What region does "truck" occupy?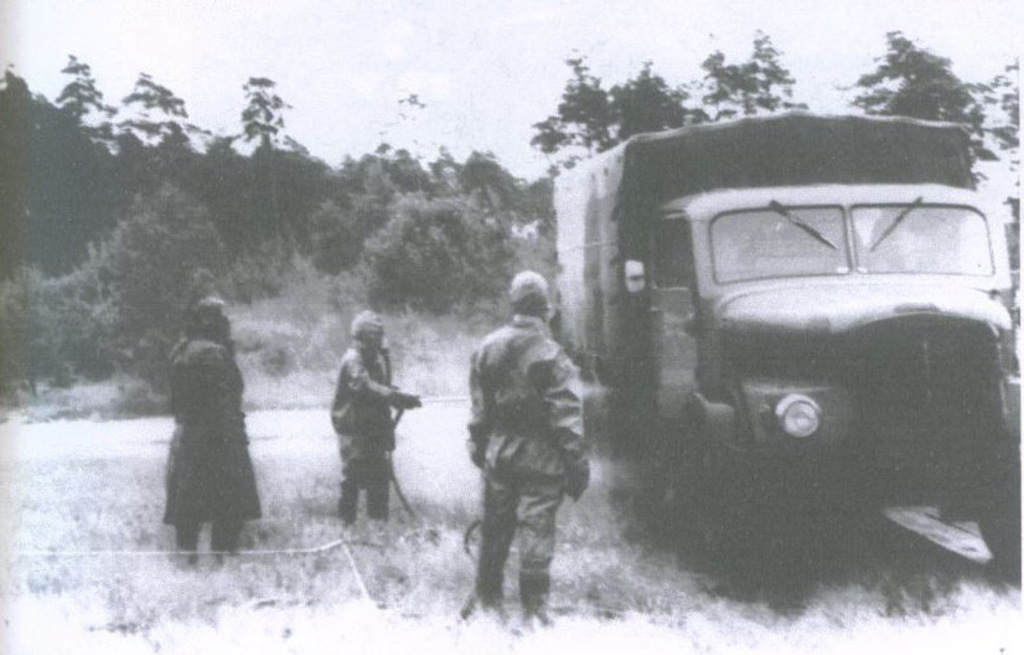
locate(507, 113, 1007, 572).
